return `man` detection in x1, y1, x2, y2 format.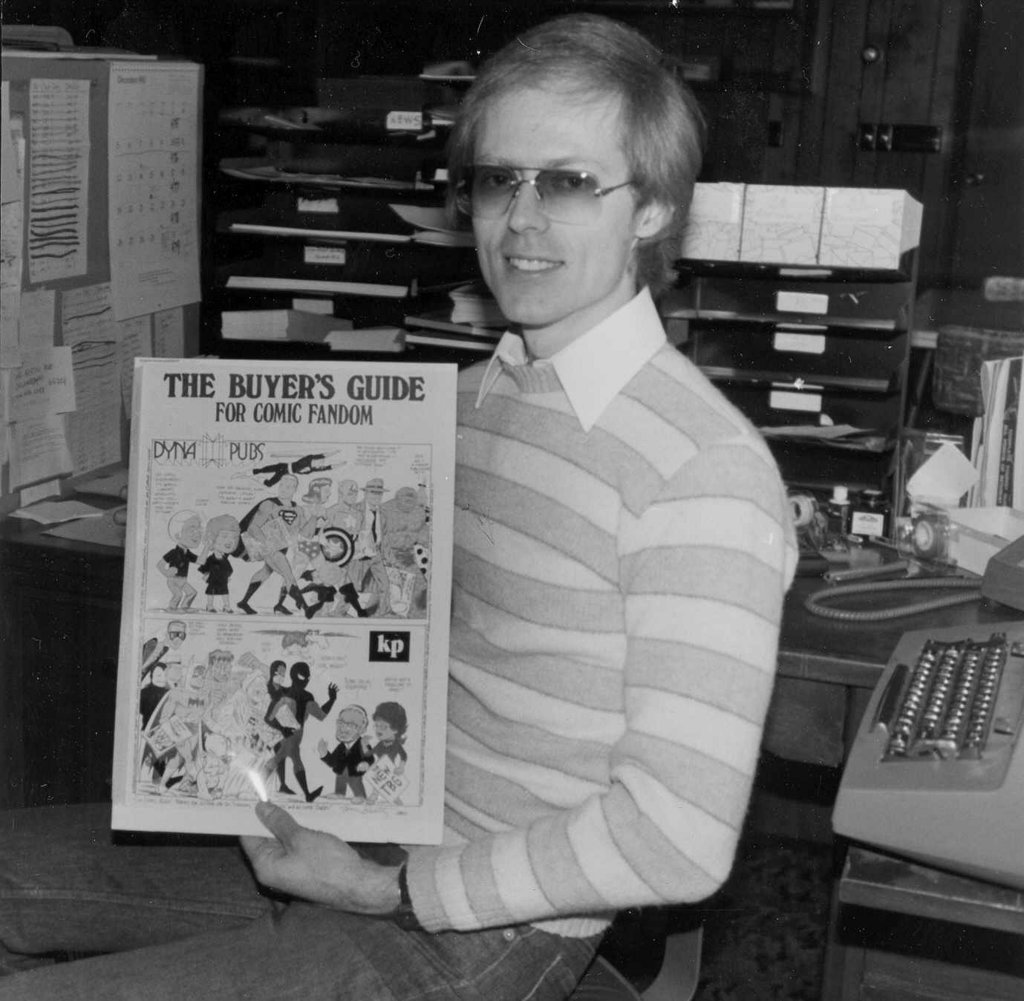
273, 150, 774, 912.
